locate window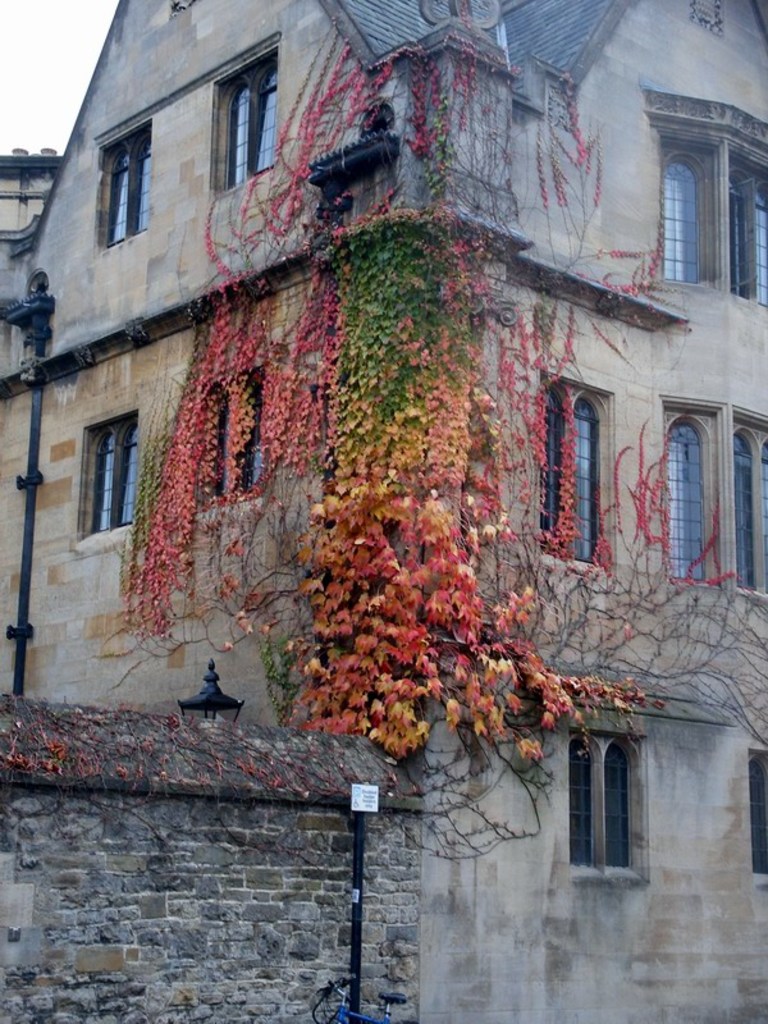
[660,399,767,599]
